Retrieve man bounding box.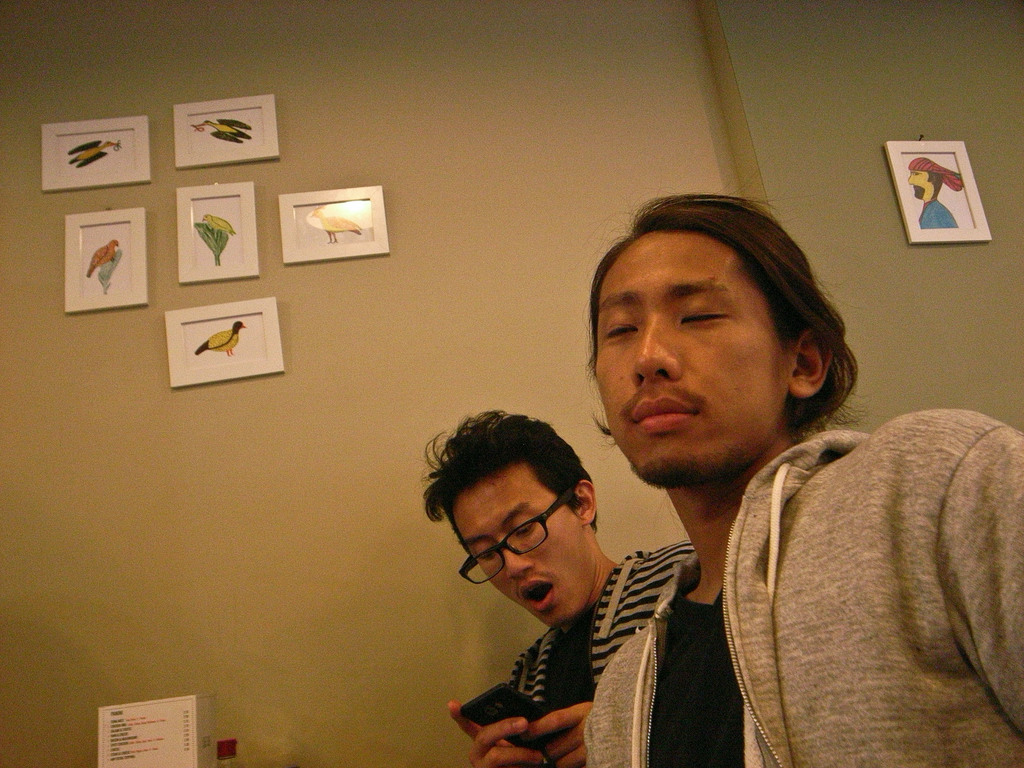
Bounding box: <bbox>458, 220, 1002, 766</bbox>.
